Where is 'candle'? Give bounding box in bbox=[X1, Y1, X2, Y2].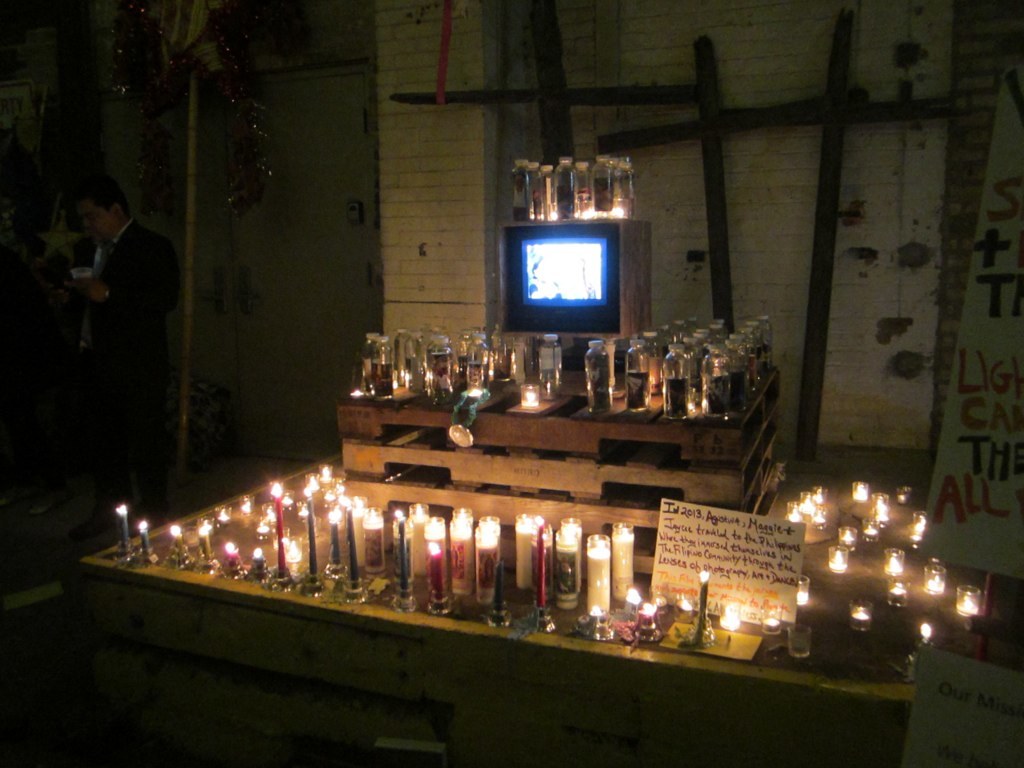
bbox=[958, 587, 979, 612].
